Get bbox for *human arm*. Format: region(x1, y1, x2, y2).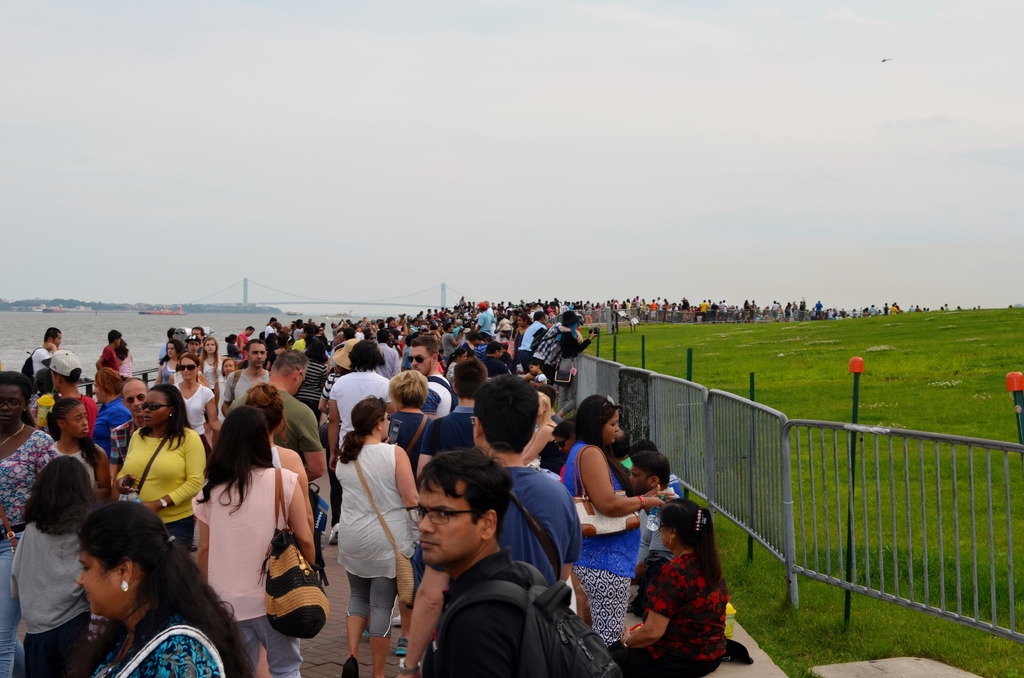
region(138, 427, 206, 515).
